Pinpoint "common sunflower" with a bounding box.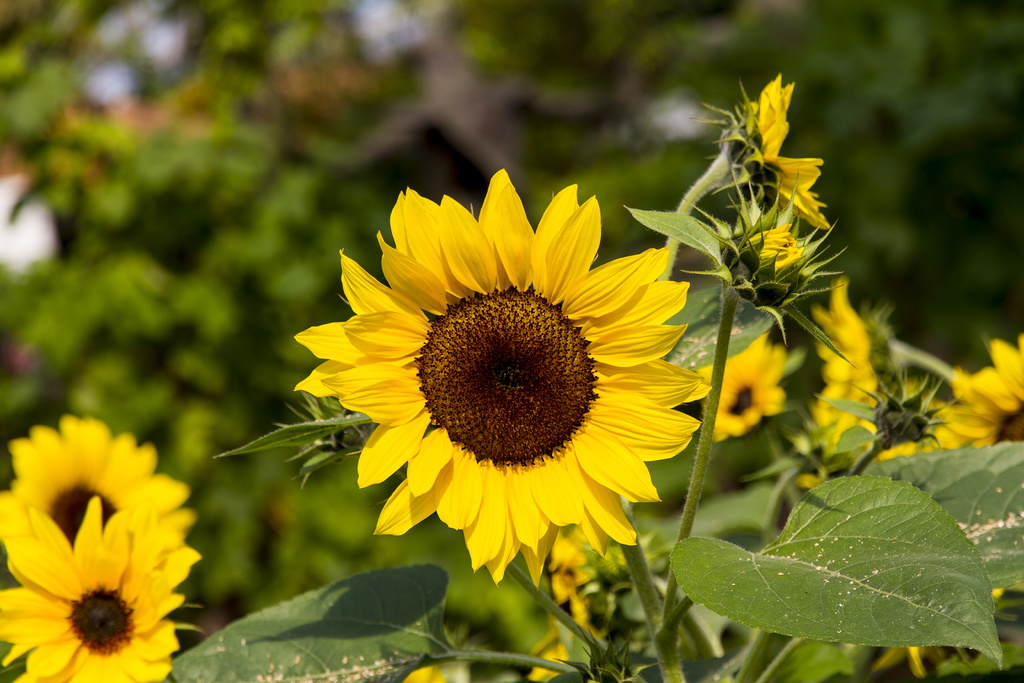
bbox=[0, 494, 188, 682].
